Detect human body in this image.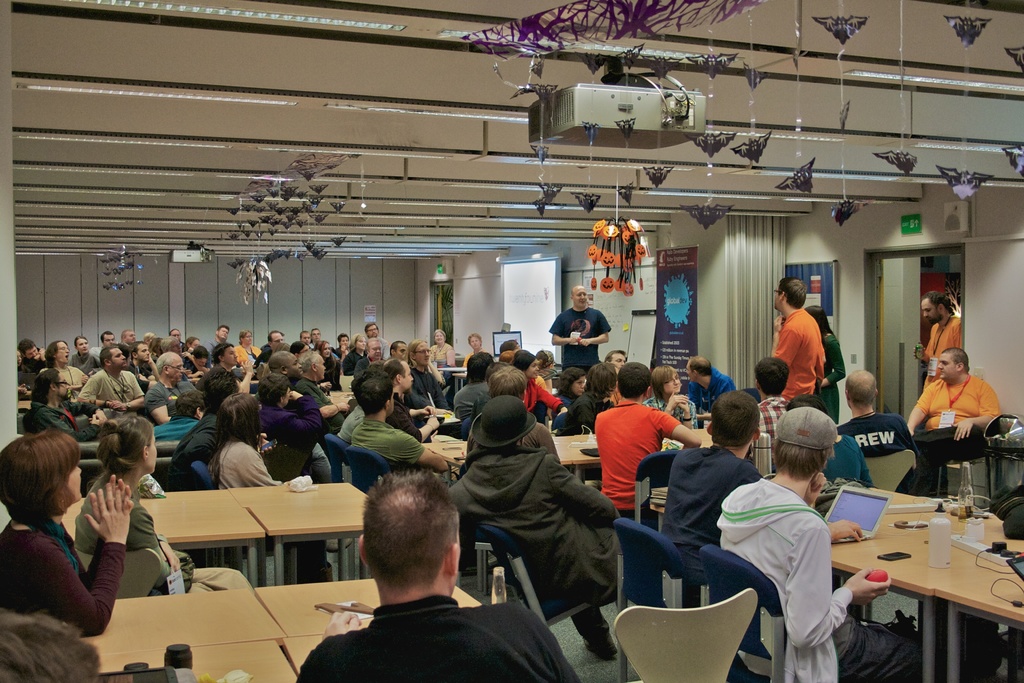
Detection: 754:353:788:467.
